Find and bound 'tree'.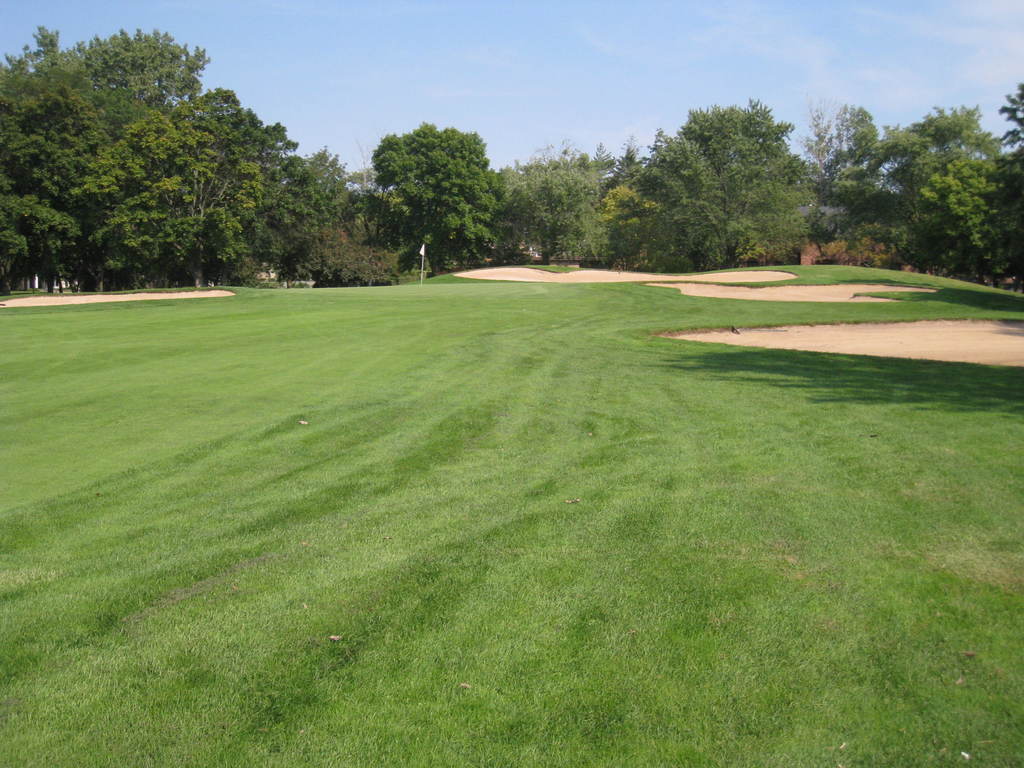
Bound: (545, 150, 604, 264).
